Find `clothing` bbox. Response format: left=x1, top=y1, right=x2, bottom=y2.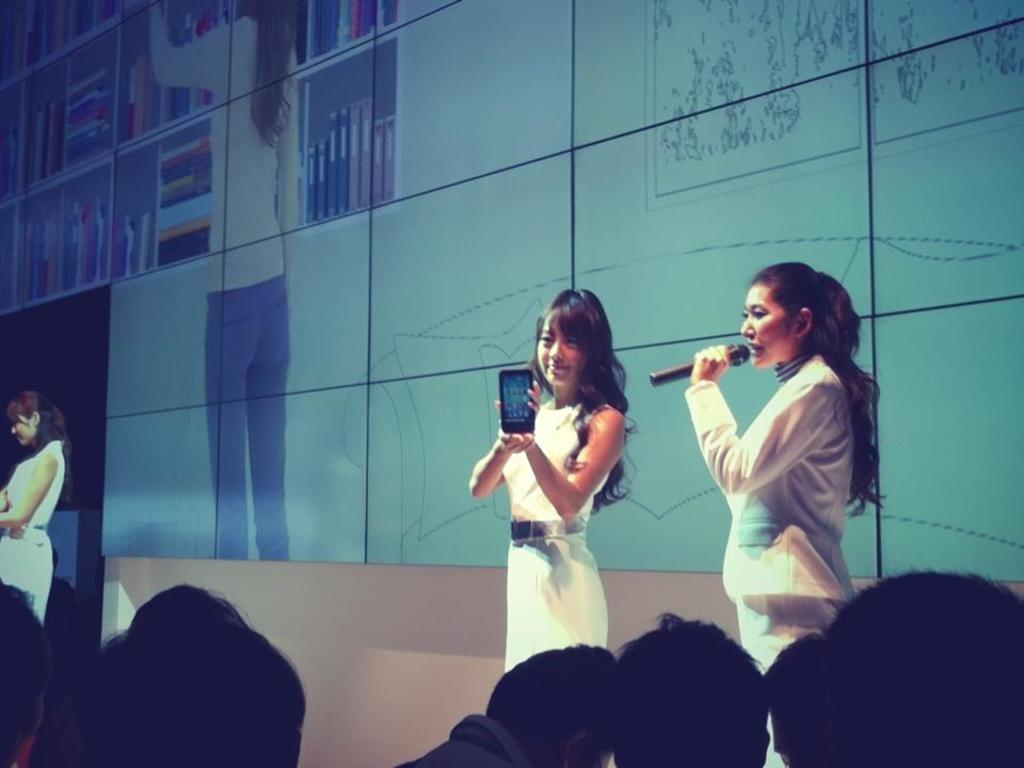
left=150, top=11, right=300, bottom=564.
